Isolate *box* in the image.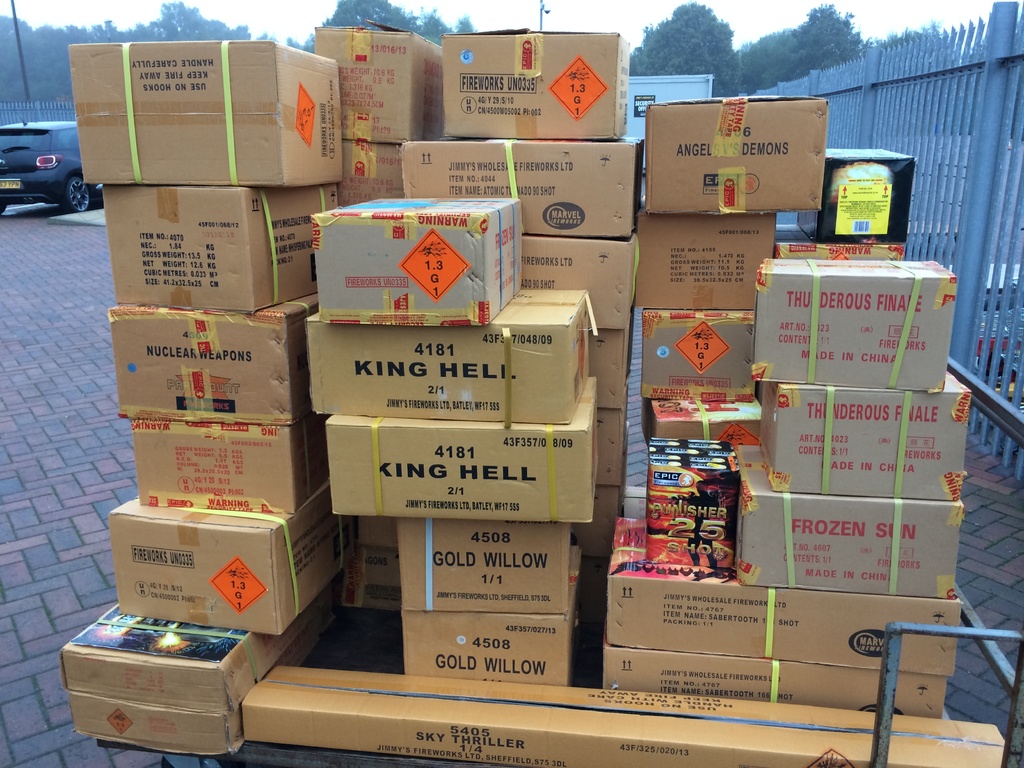
Isolated region: (left=582, top=561, right=609, bottom=630).
